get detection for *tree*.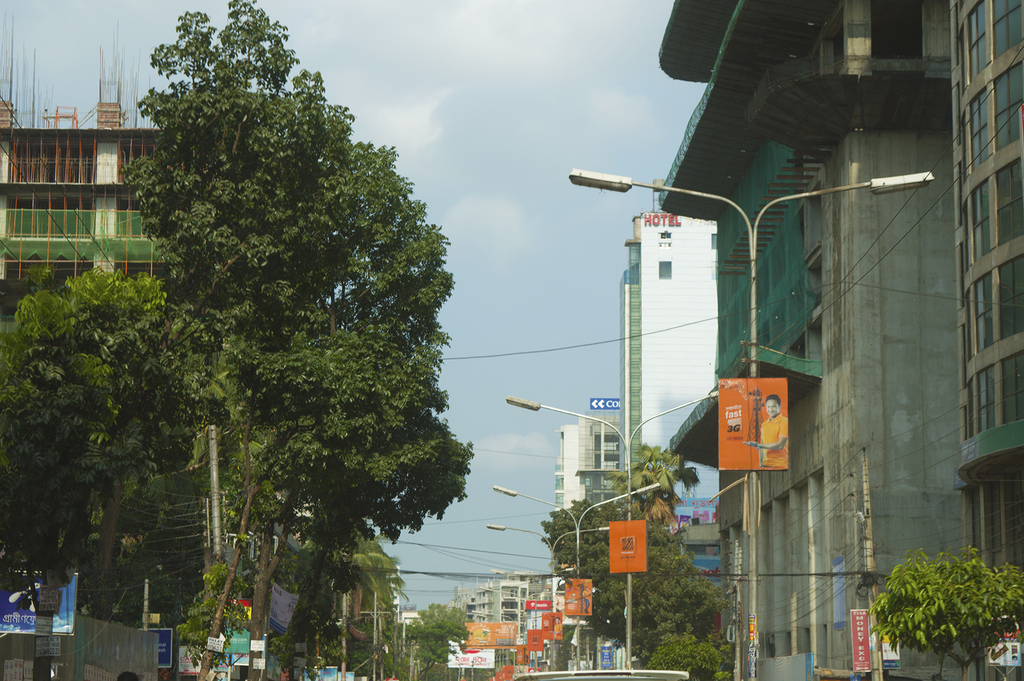
Detection: l=132, t=0, r=445, b=675.
